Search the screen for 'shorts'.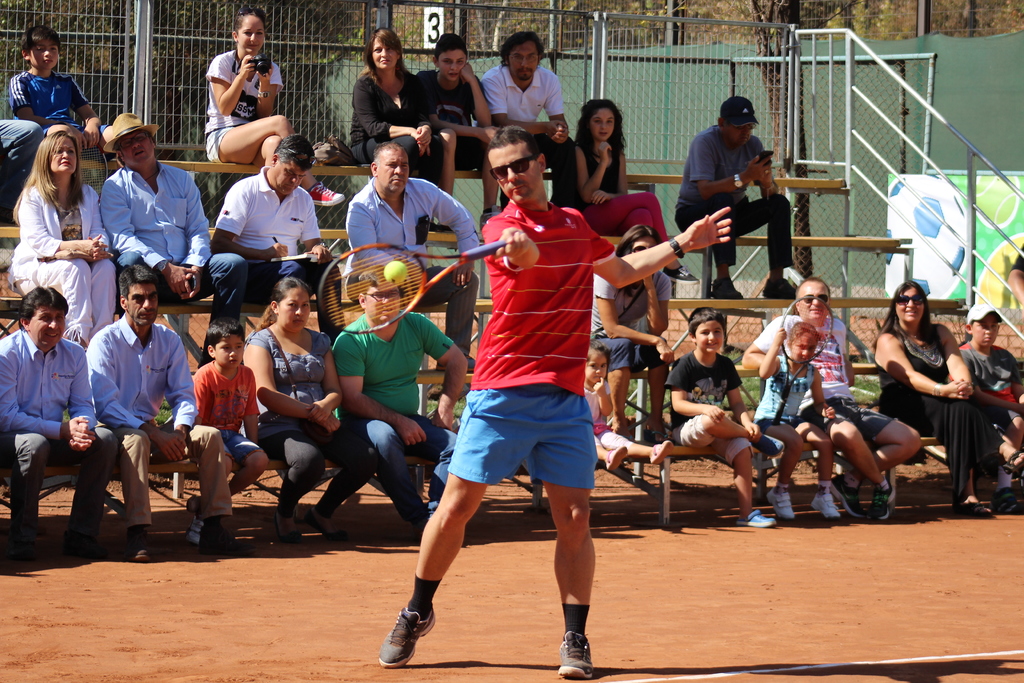
Found at locate(449, 387, 630, 493).
